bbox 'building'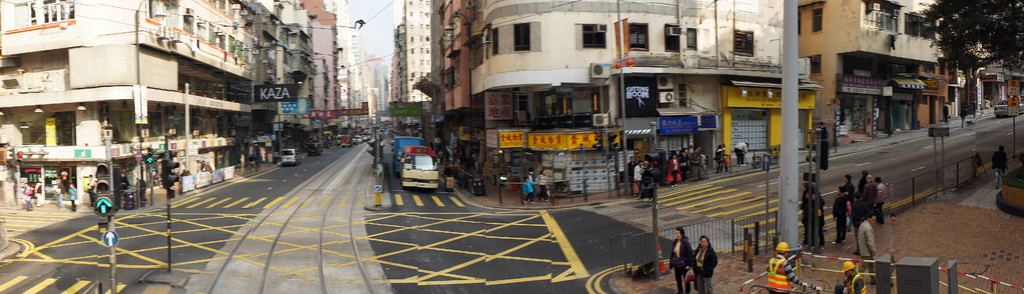
detection(796, 0, 950, 147)
